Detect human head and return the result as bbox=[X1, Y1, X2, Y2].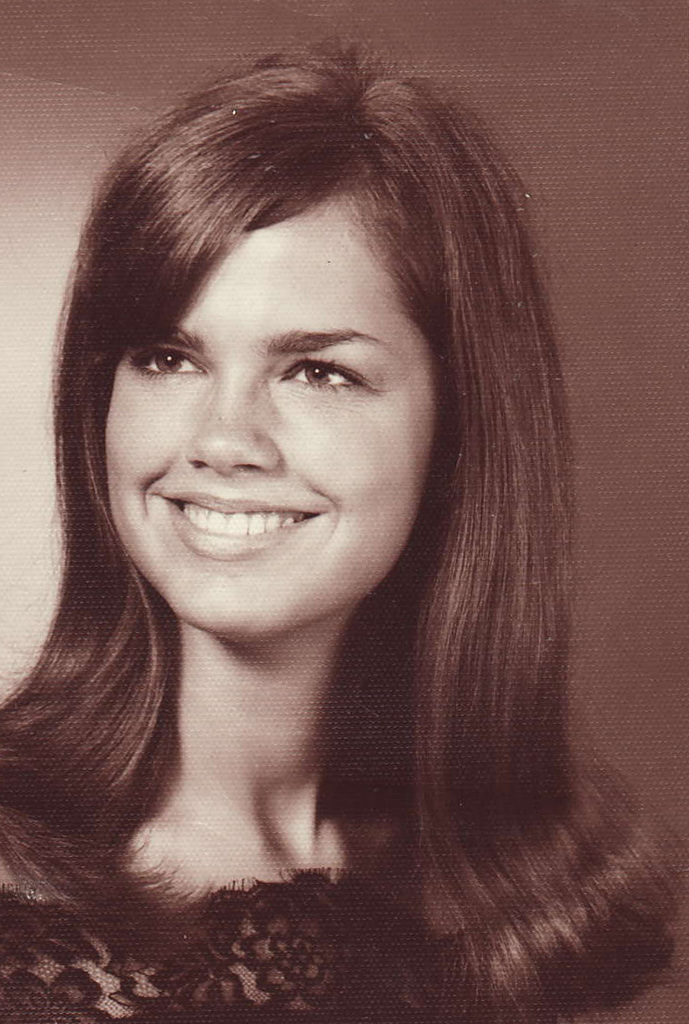
bbox=[75, 64, 504, 612].
